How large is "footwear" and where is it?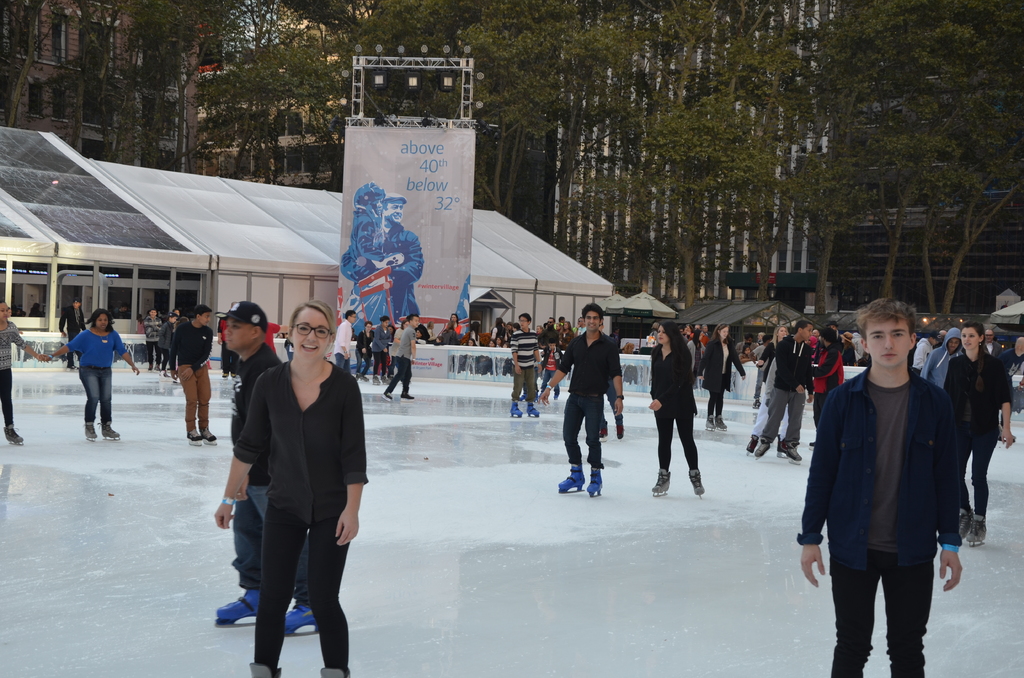
Bounding box: (244, 659, 278, 677).
